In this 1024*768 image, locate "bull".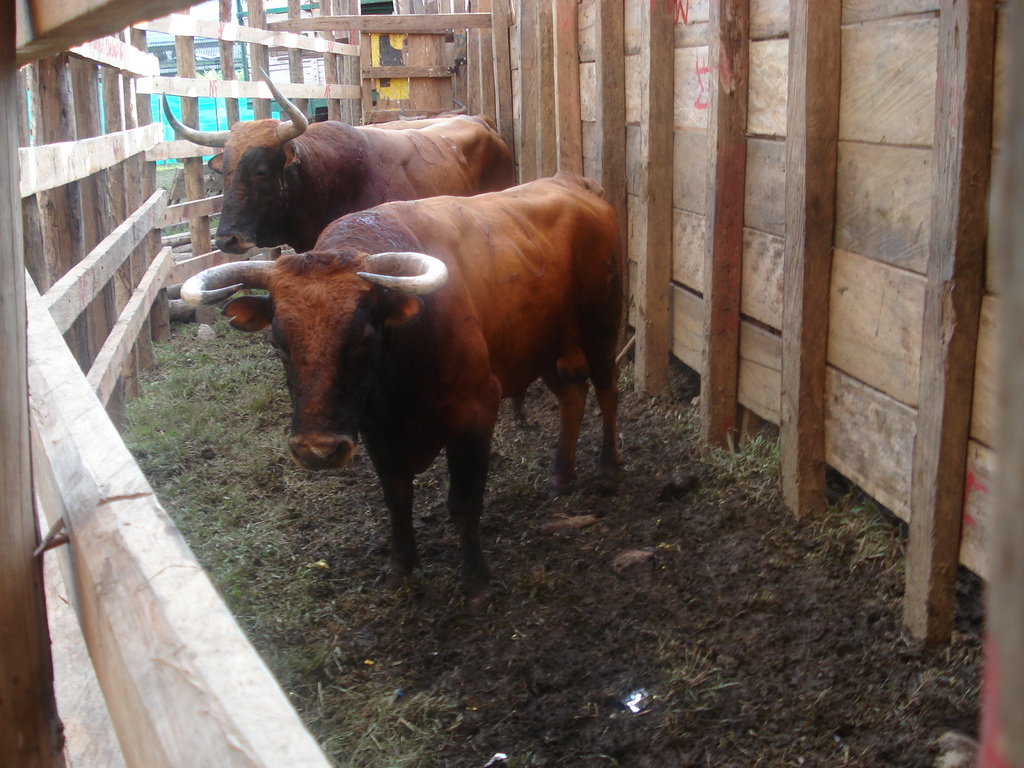
Bounding box: x1=177 y1=166 x2=621 y2=605.
